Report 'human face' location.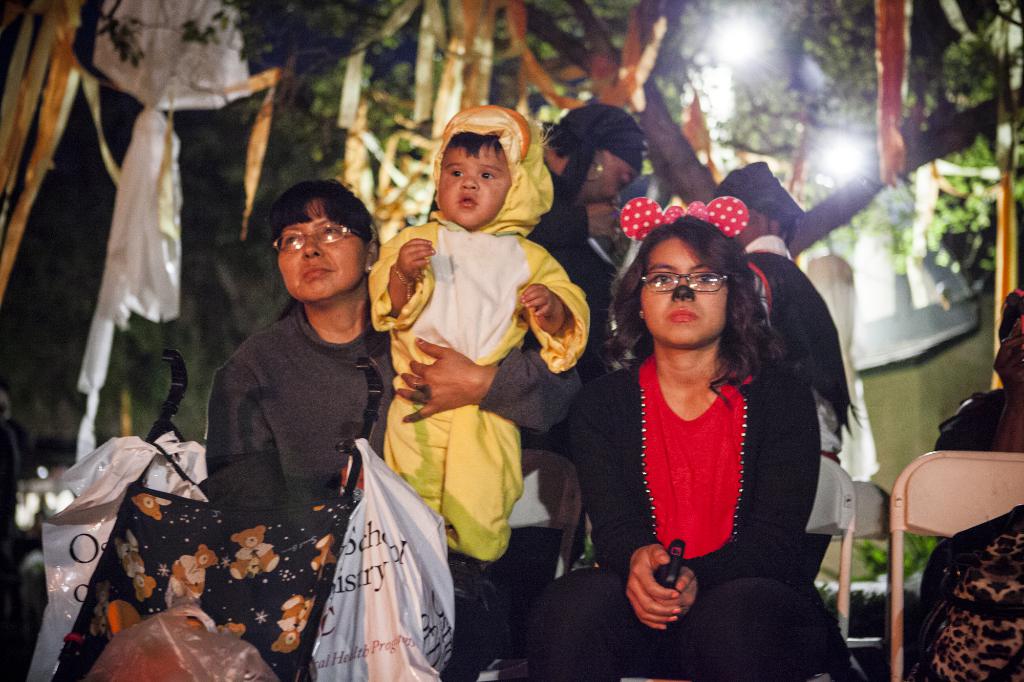
Report: <region>438, 151, 506, 212</region>.
